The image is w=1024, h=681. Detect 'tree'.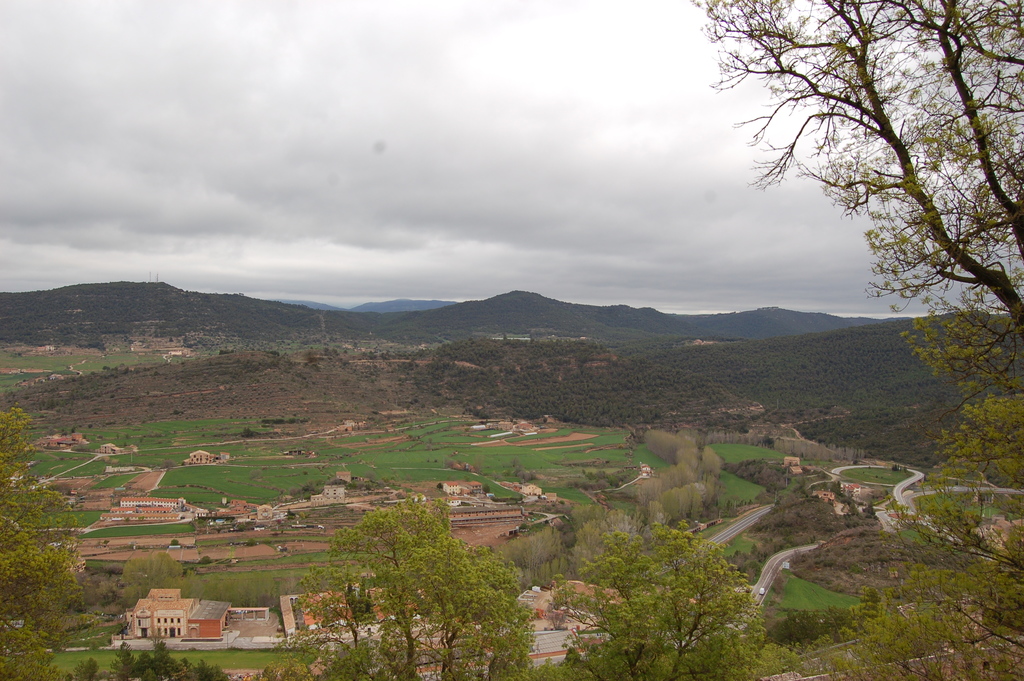
Detection: bbox=(249, 467, 265, 478).
